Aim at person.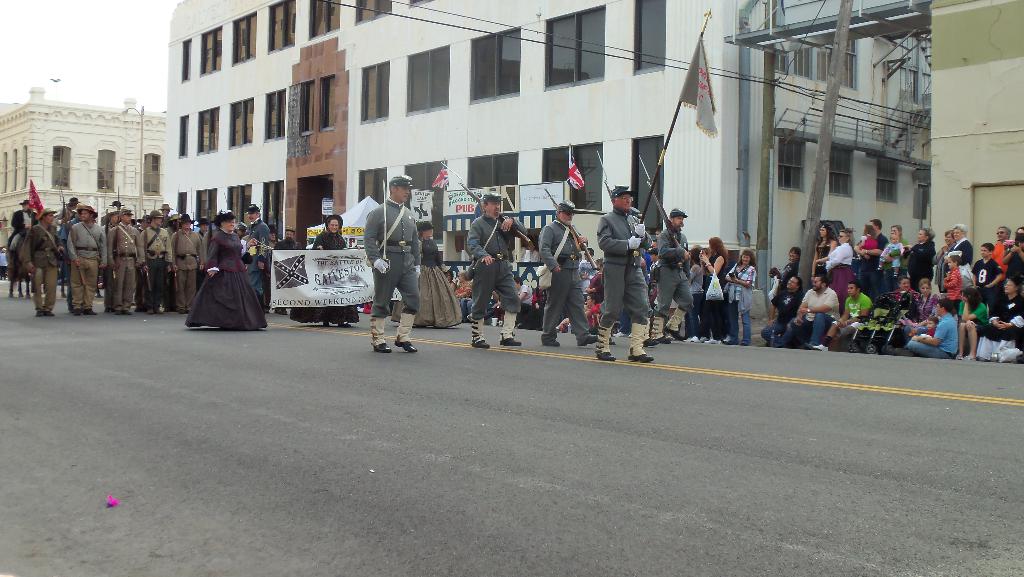
Aimed at [470, 182, 518, 344].
